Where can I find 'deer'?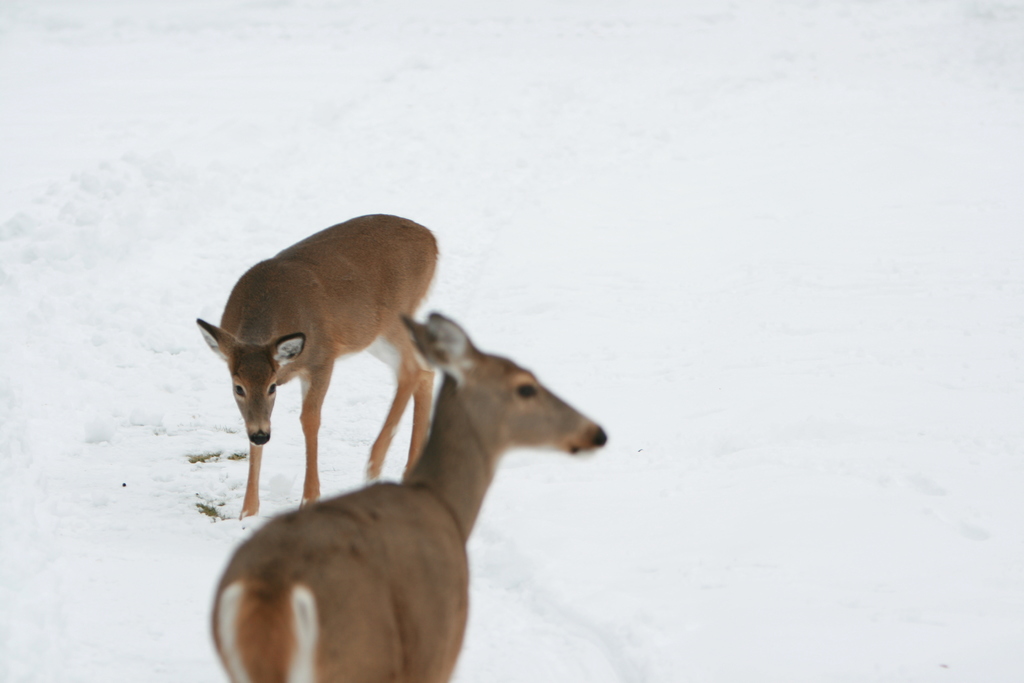
You can find it at x1=198, y1=208, x2=438, y2=520.
